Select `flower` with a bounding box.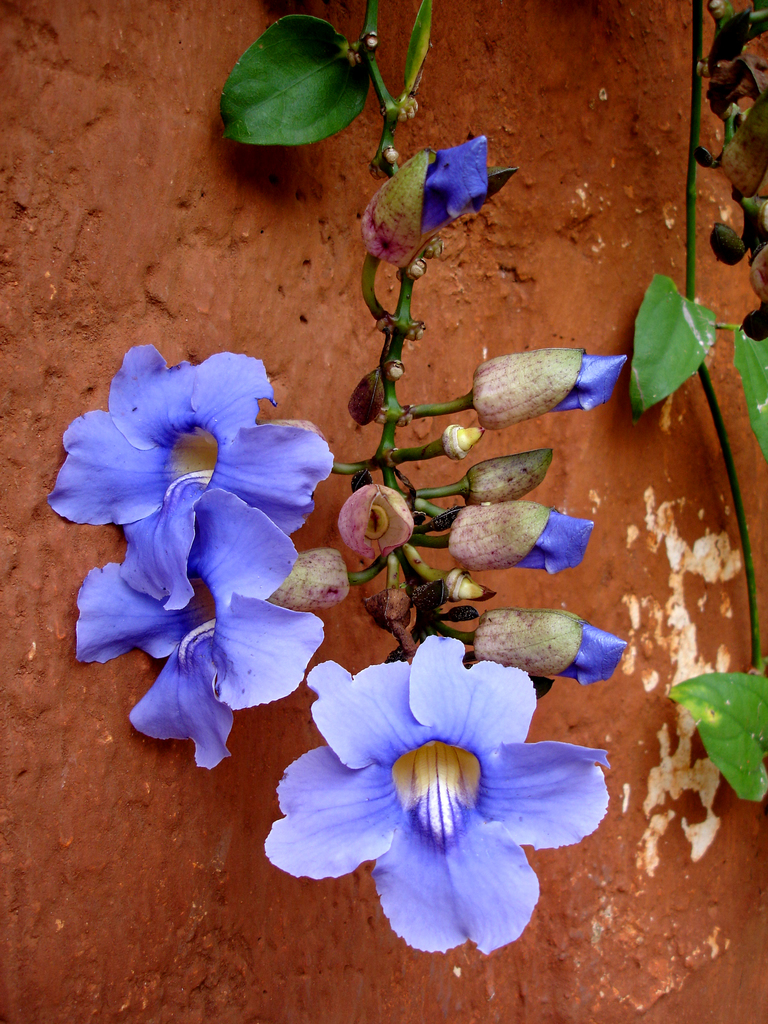
x1=76, y1=495, x2=315, y2=781.
